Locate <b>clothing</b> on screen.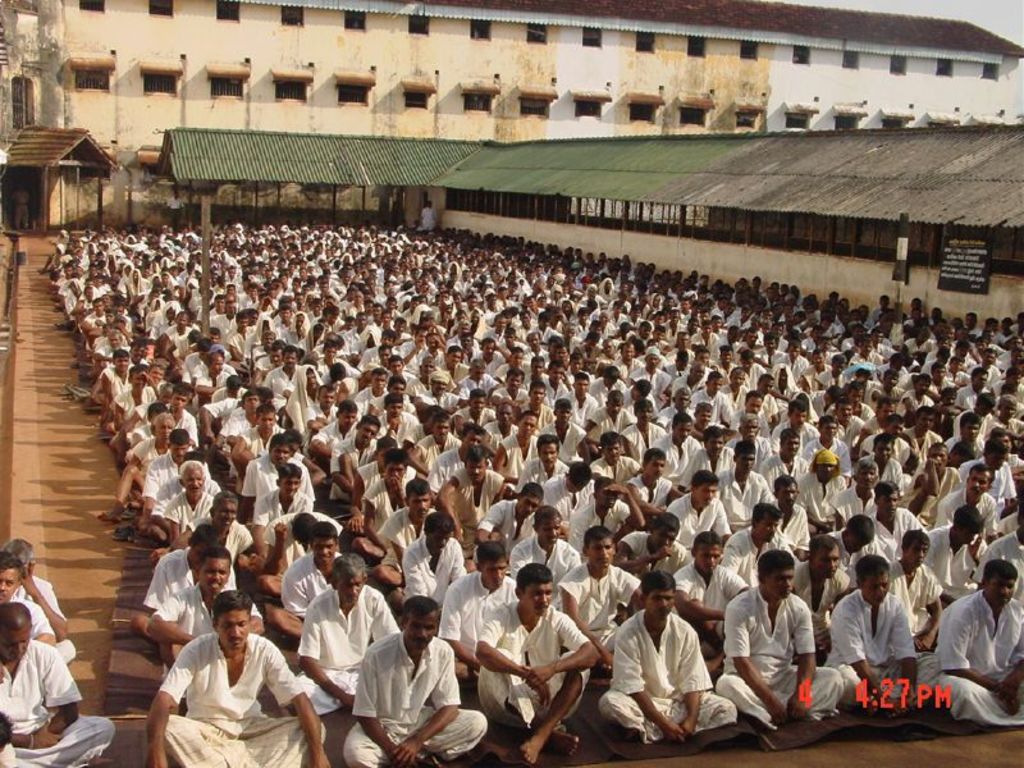
On screen at {"left": 293, "top": 579, "right": 401, "bottom": 713}.
